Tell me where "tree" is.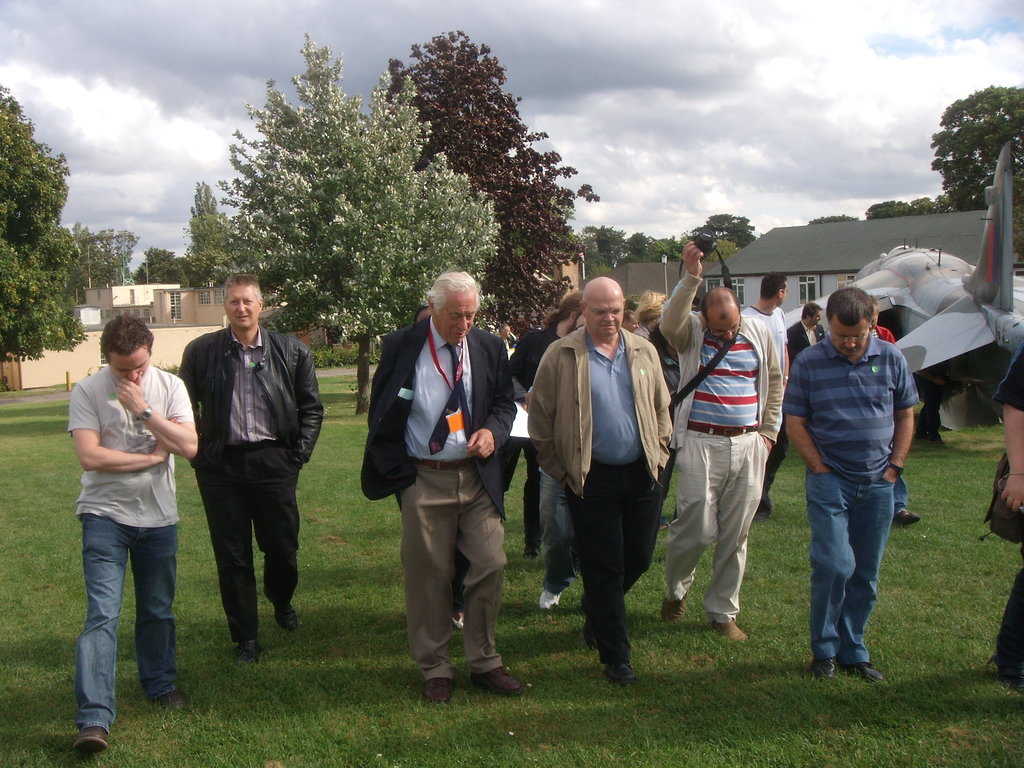
"tree" is at [184, 177, 234, 287].
